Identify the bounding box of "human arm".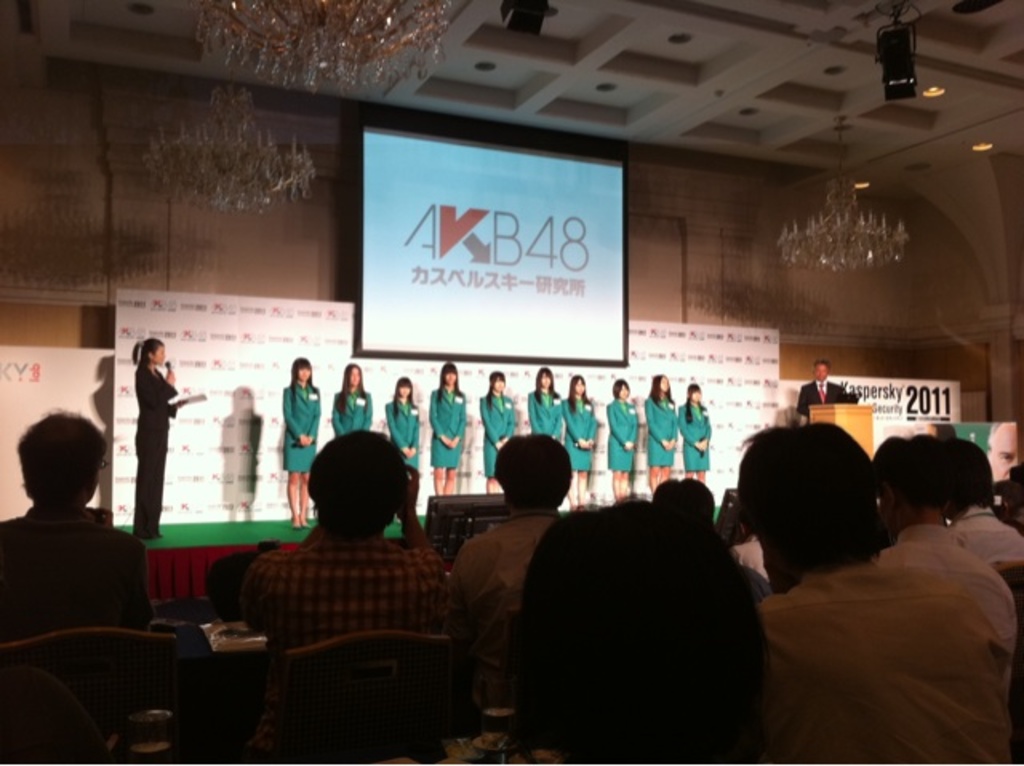
l=238, t=517, r=317, b=630.
